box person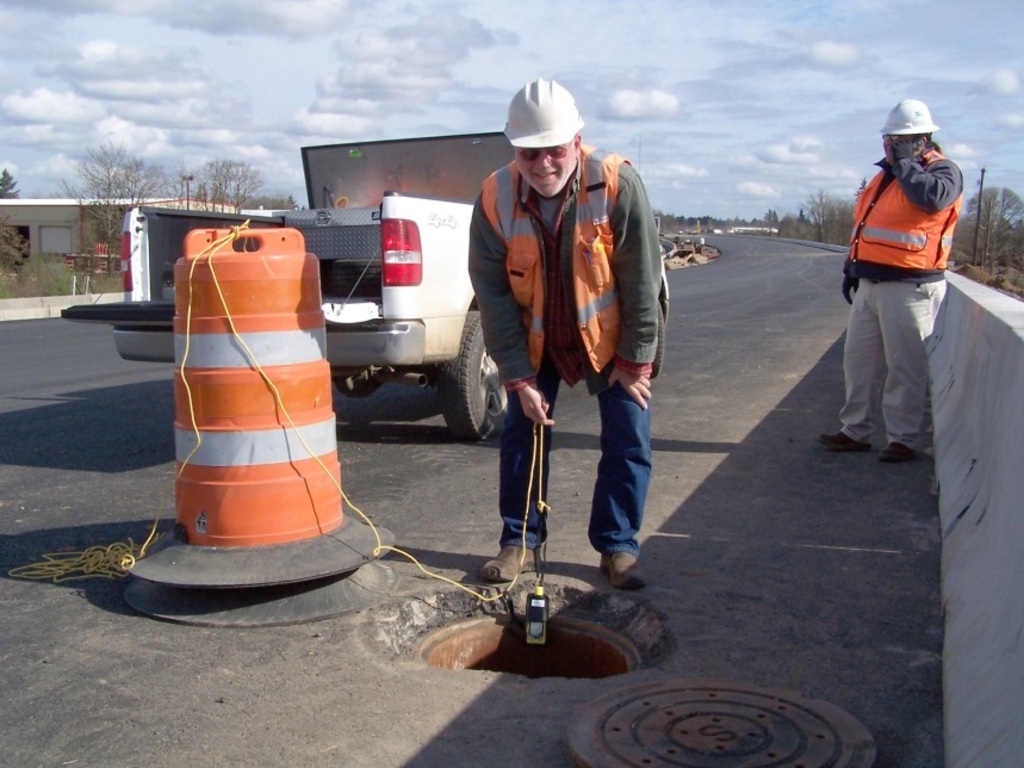
locate(465, 78, 669, 592)
